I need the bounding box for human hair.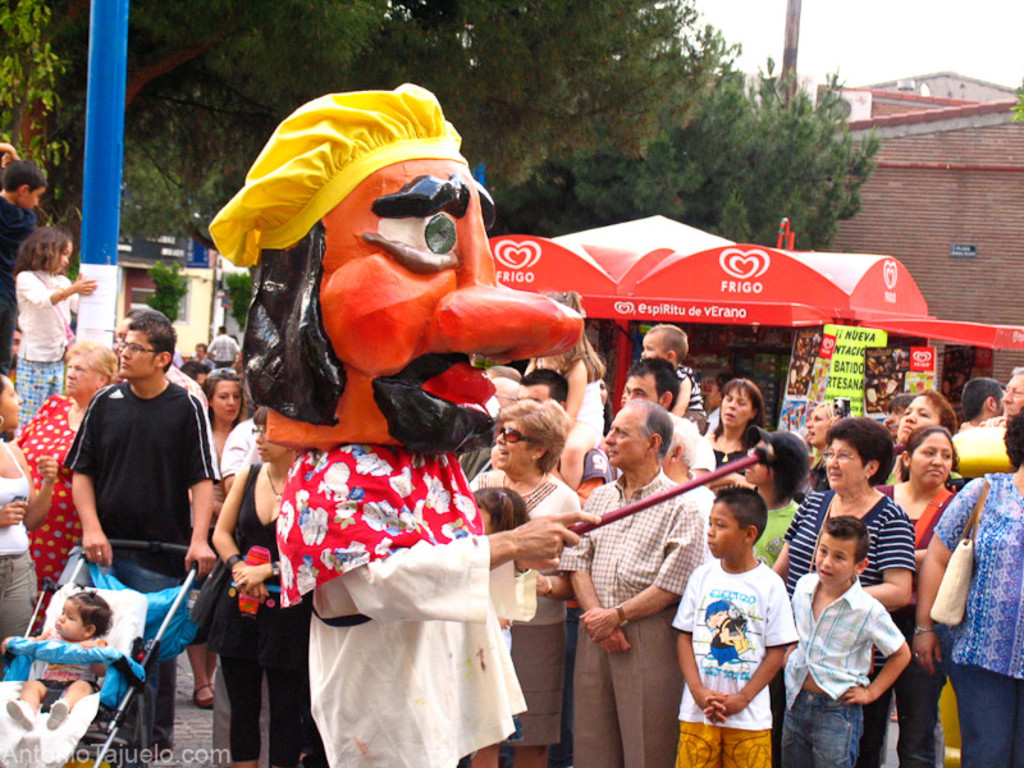
Here it is: 925/385/955/435.
